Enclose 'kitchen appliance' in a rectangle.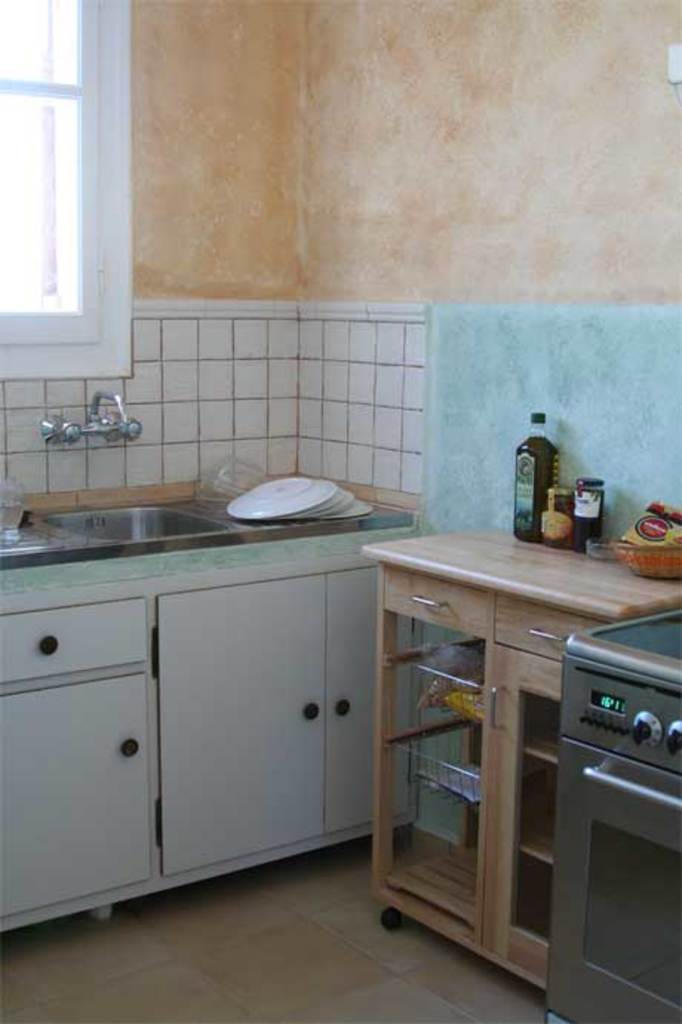
l=227, t=477, r=338, b=517.
